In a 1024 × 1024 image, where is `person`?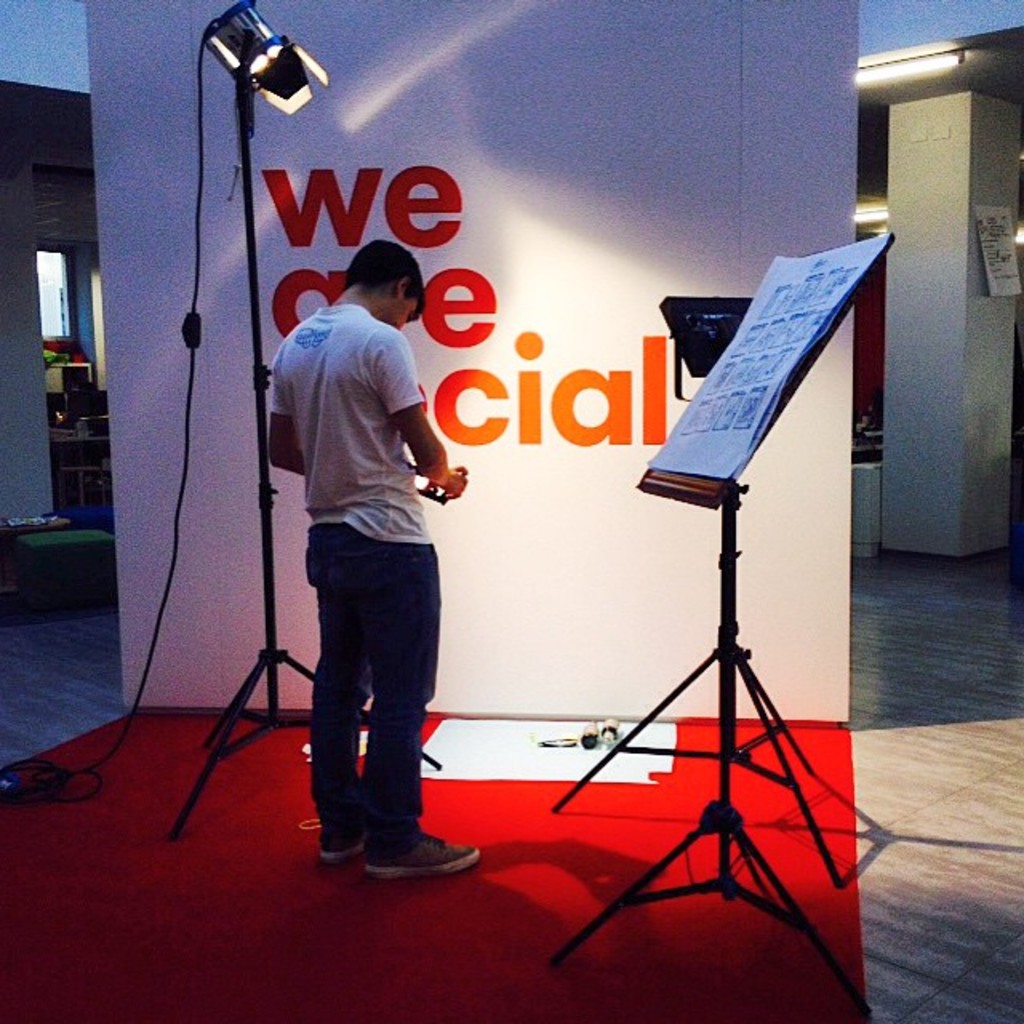
(275,190,477,888).
